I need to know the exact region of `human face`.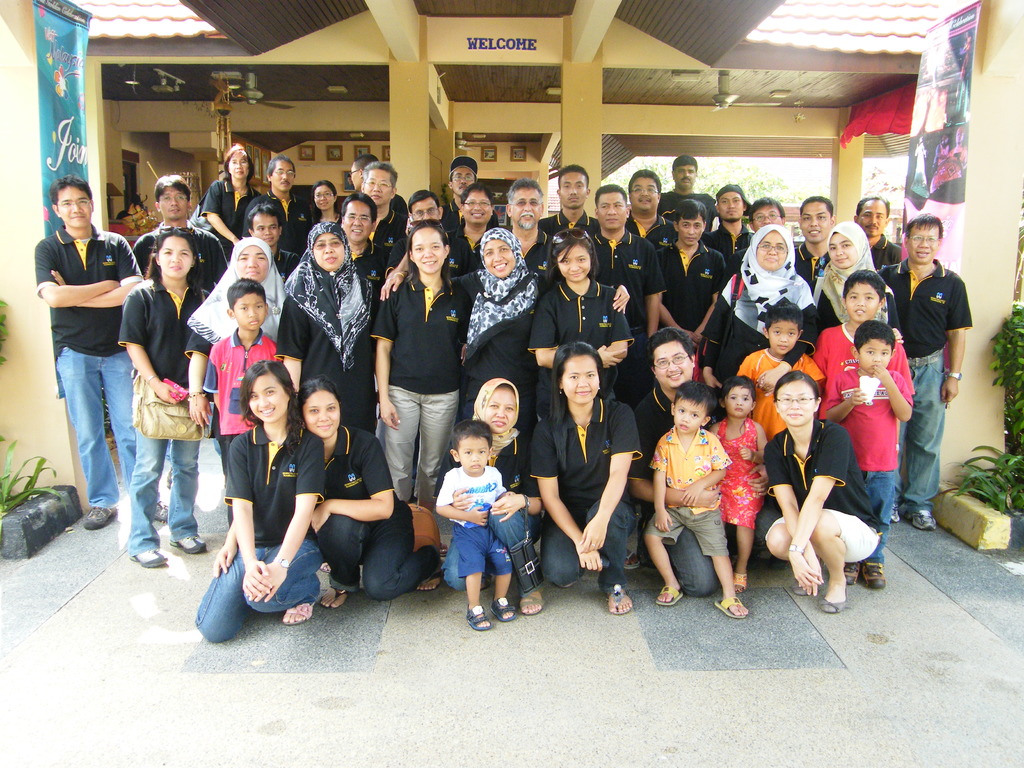
Region: crop(561, 358, 598, 403).
